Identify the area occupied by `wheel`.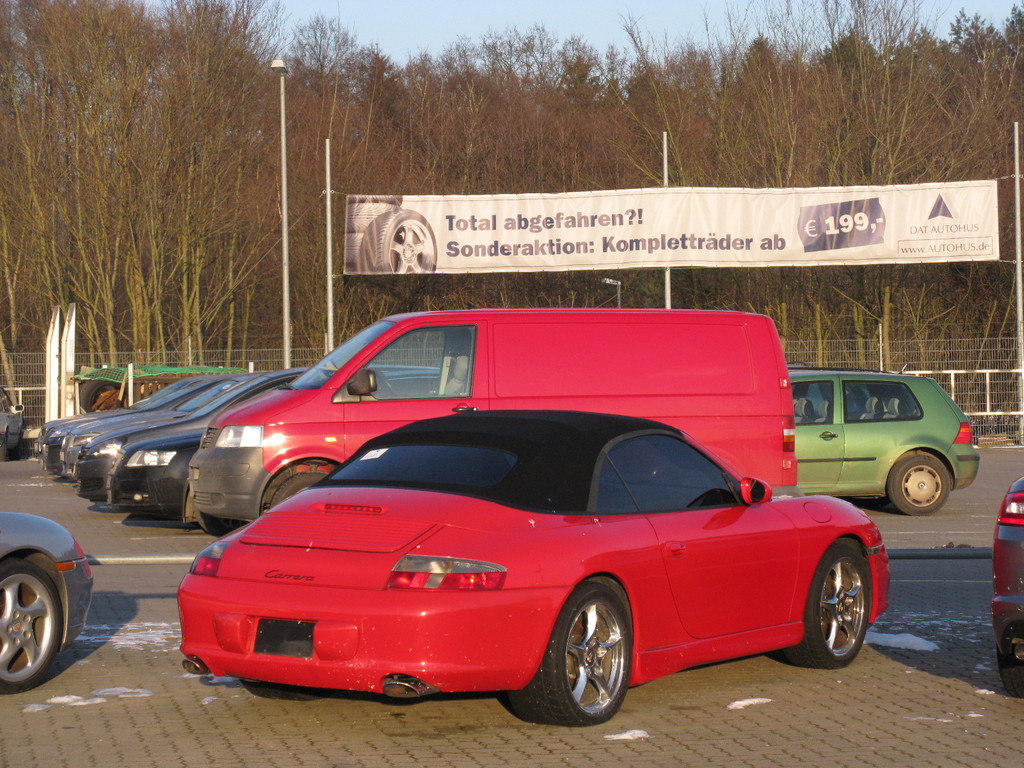
Area: [x1=0, y1=556, x2=62, y2=698].
